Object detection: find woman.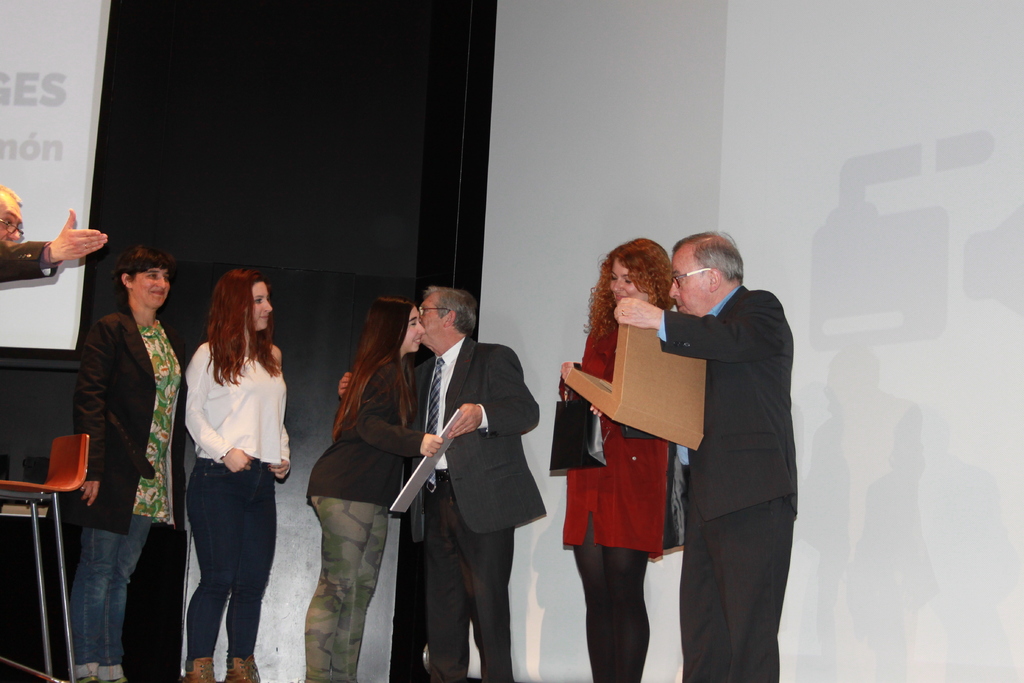
<box>66,247,189,682</box>.
